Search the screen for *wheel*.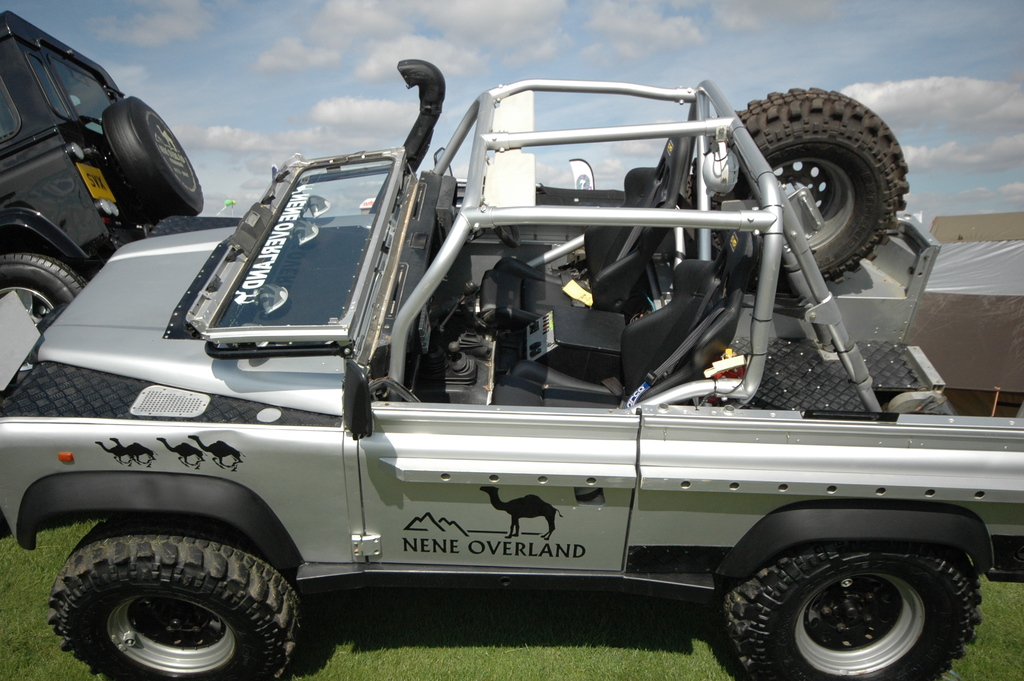
Found at BBox(100, 96, 202, 217).
